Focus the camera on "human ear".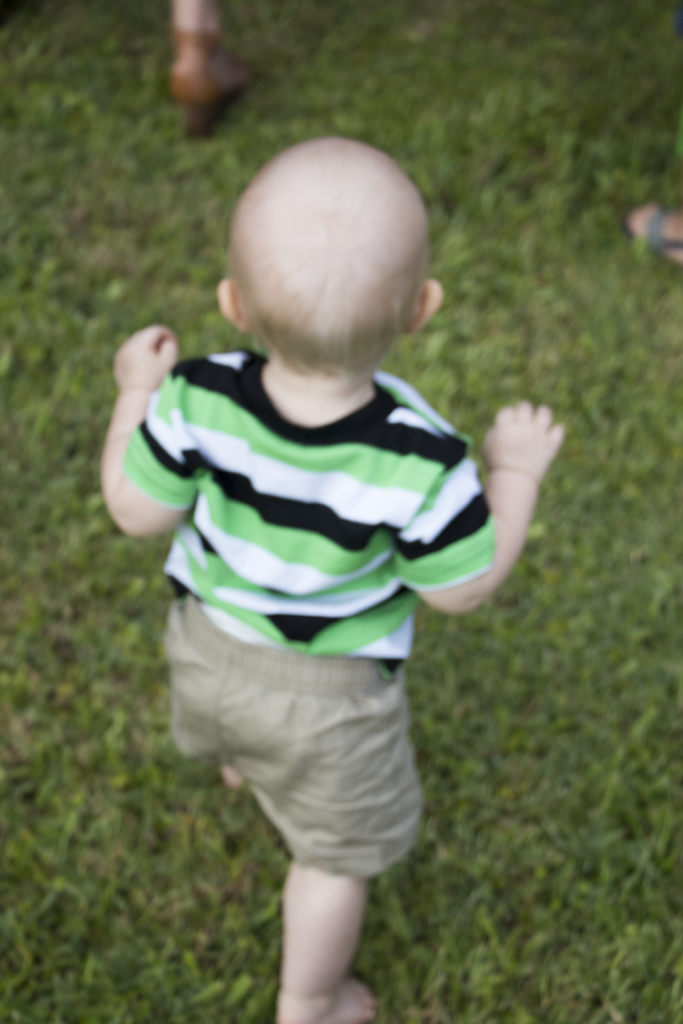
Focus region: 215,277,253,335.
